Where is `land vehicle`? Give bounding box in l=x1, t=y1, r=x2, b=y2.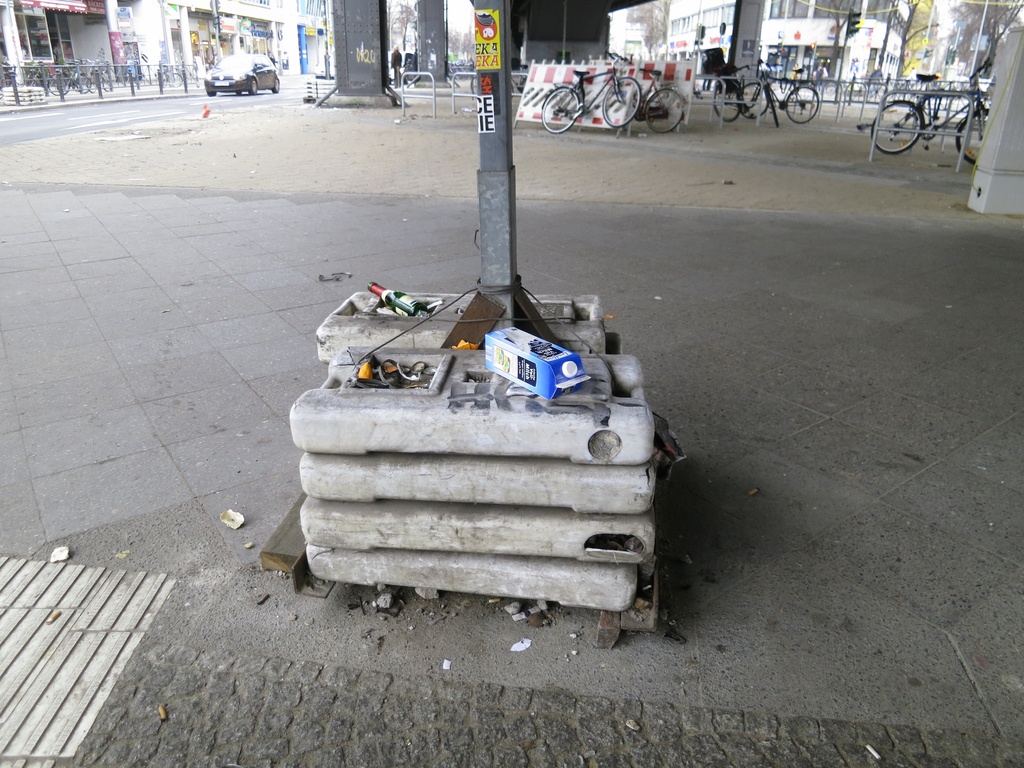
l=200, t=54, r=275, b=93.
